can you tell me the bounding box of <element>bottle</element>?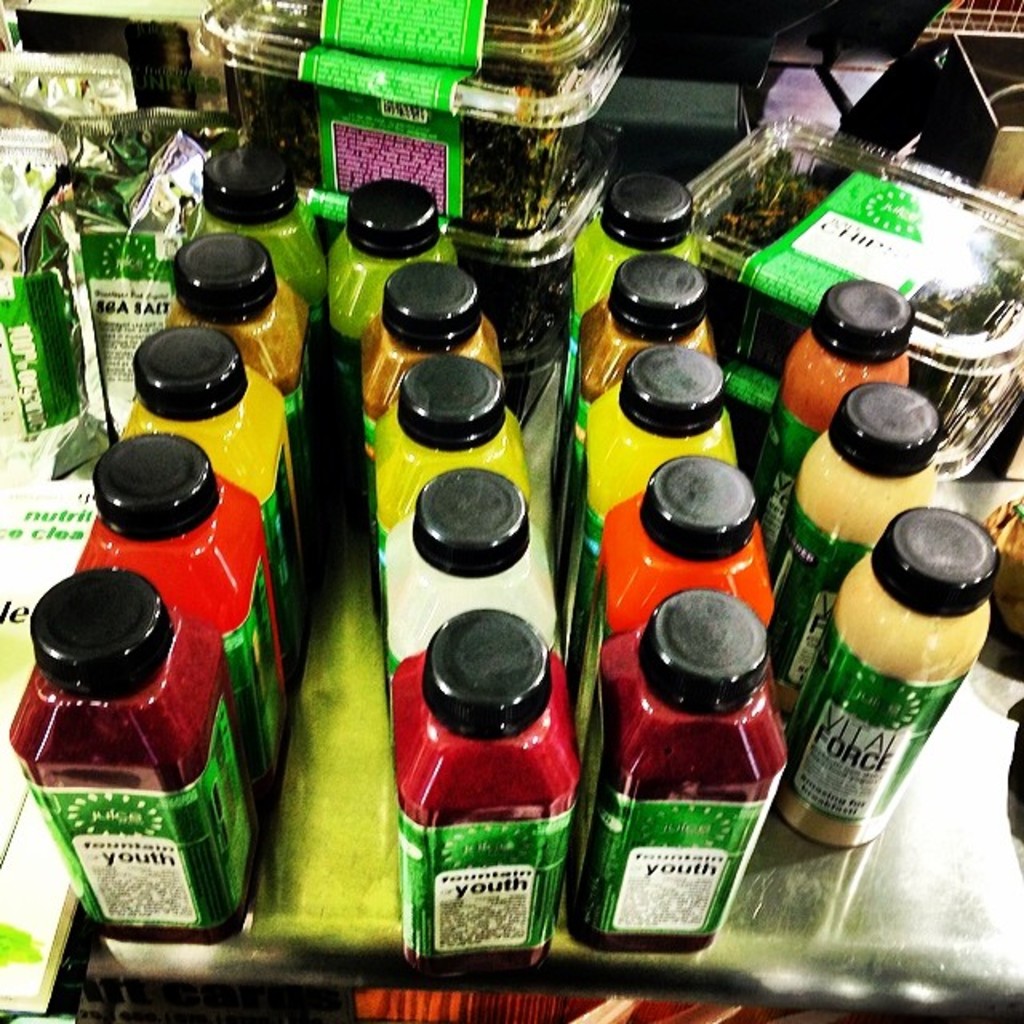
x1=376, y1=462, x2=547, y2=683.
